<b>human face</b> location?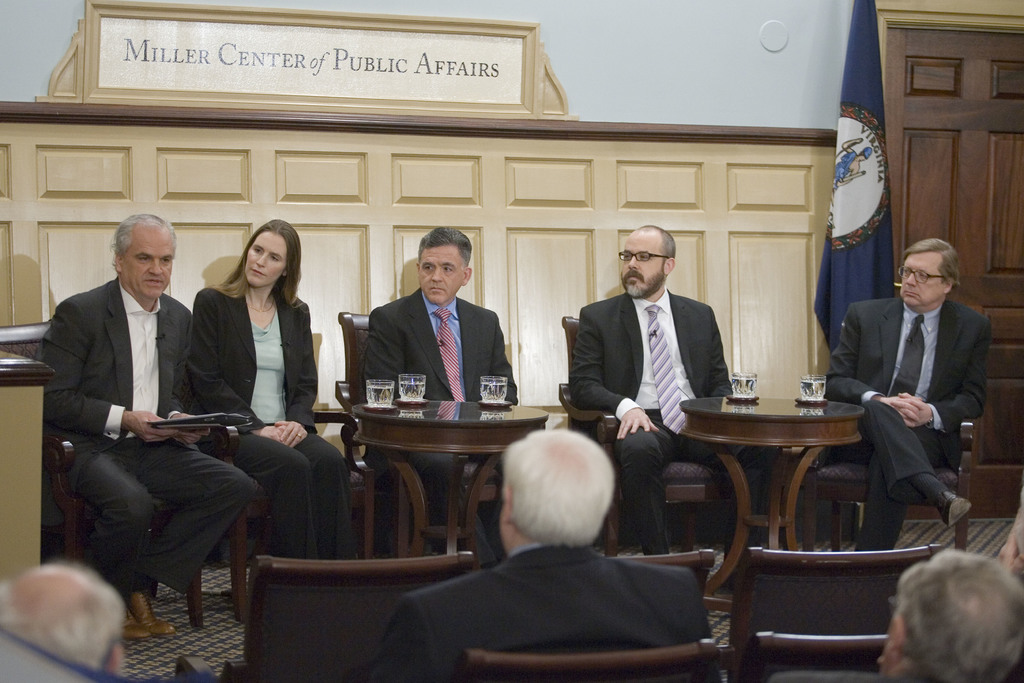
pyautogui.locateOnScreen(419, 243, 464, 304)
